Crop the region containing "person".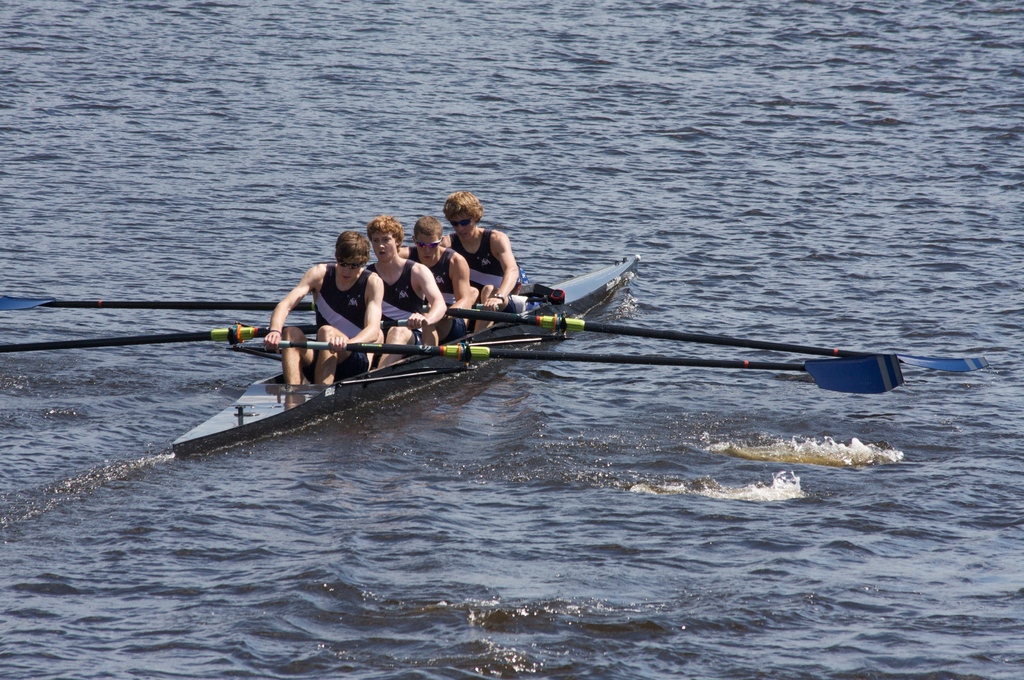
Crop region: 364,213,447,373.
